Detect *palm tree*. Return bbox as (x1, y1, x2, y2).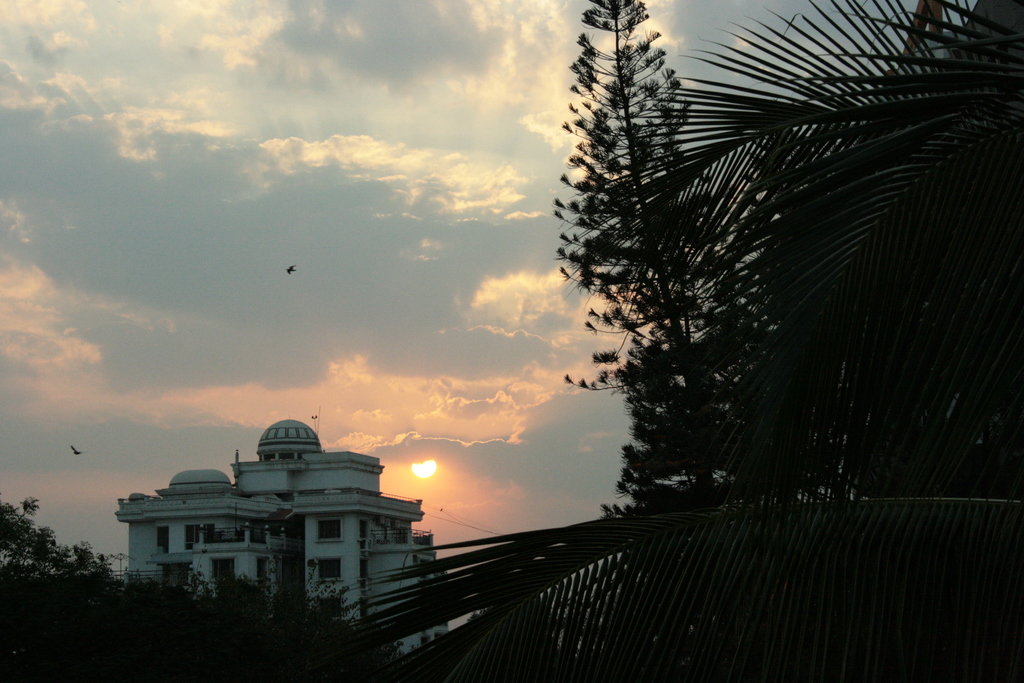
(332, 0, 1023, 682).
